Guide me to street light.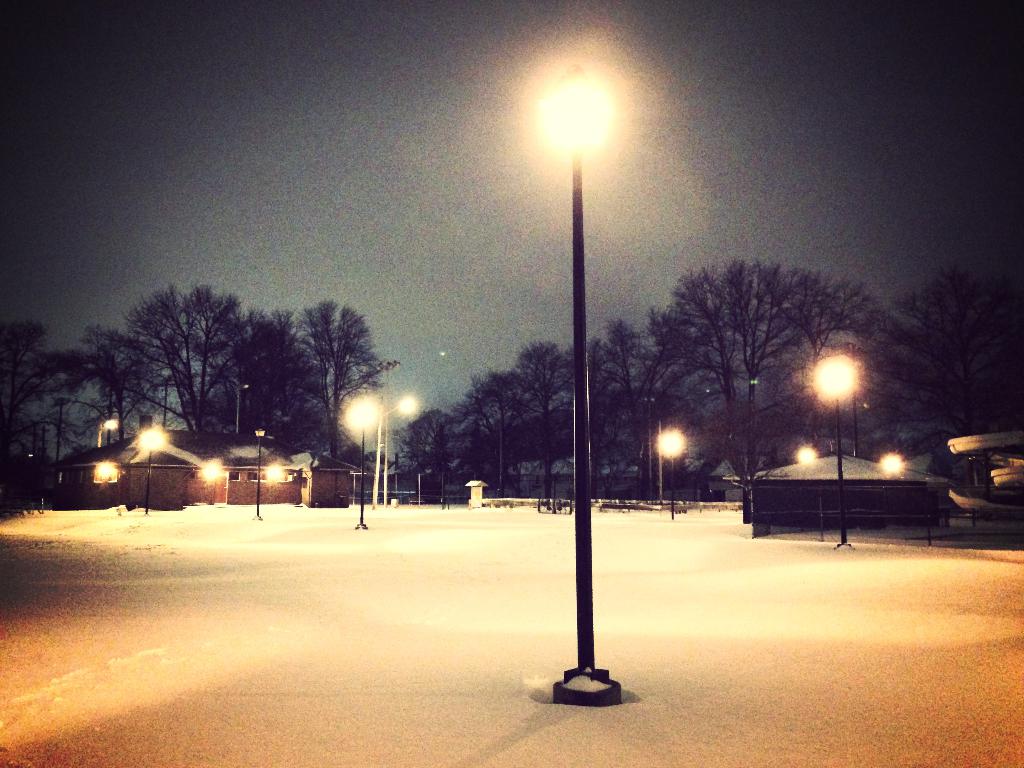
Guidance: bbox=(252, 426, 271, 519).
